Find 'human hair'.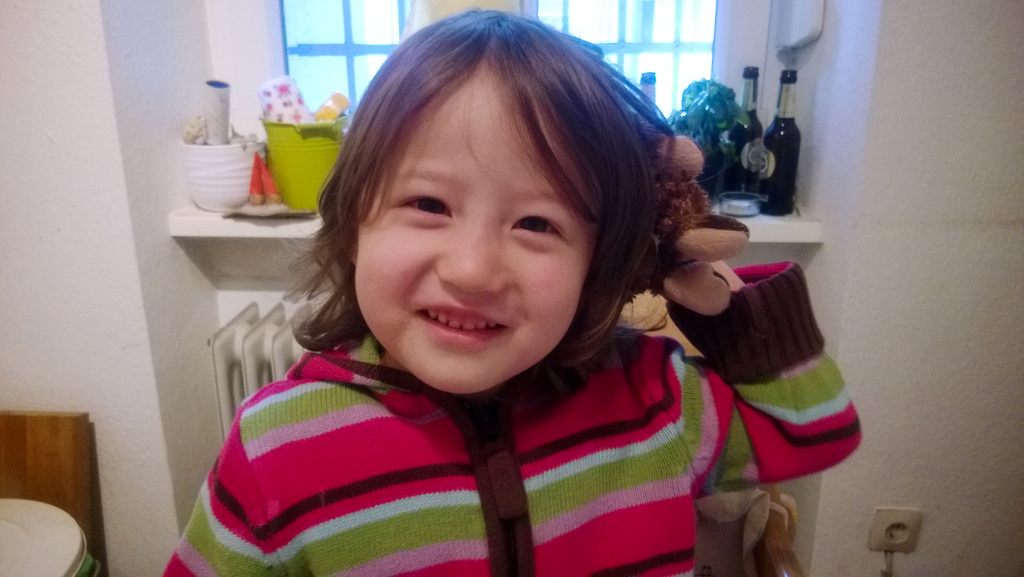
(308, 28, 667, 392).
